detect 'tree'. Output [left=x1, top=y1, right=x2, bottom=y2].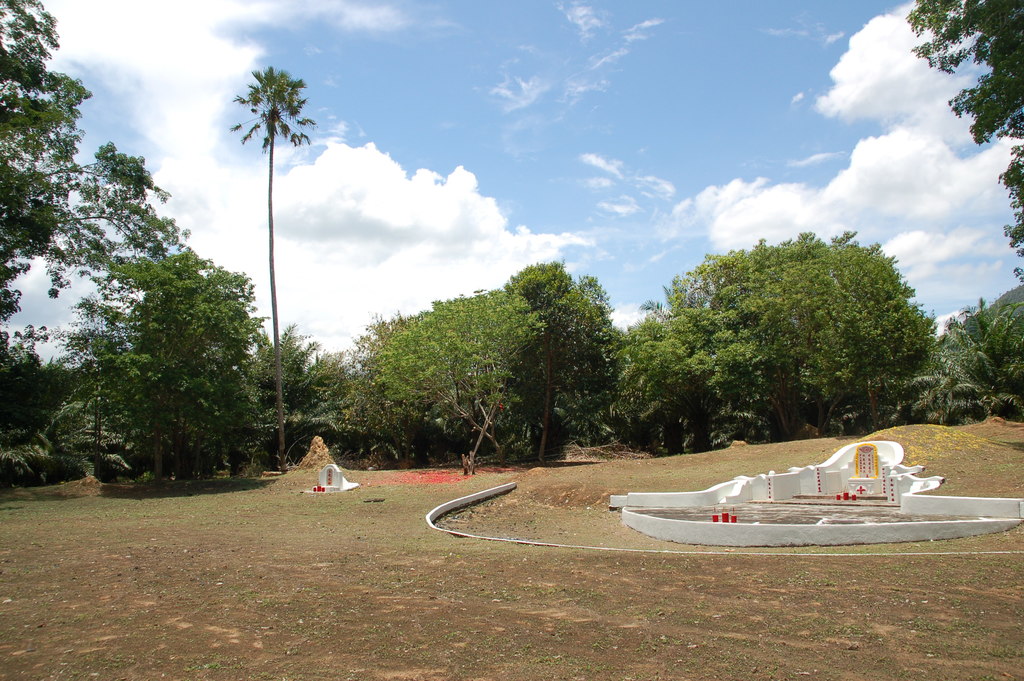
[left=87, top=255, right=300, bottom=488].
